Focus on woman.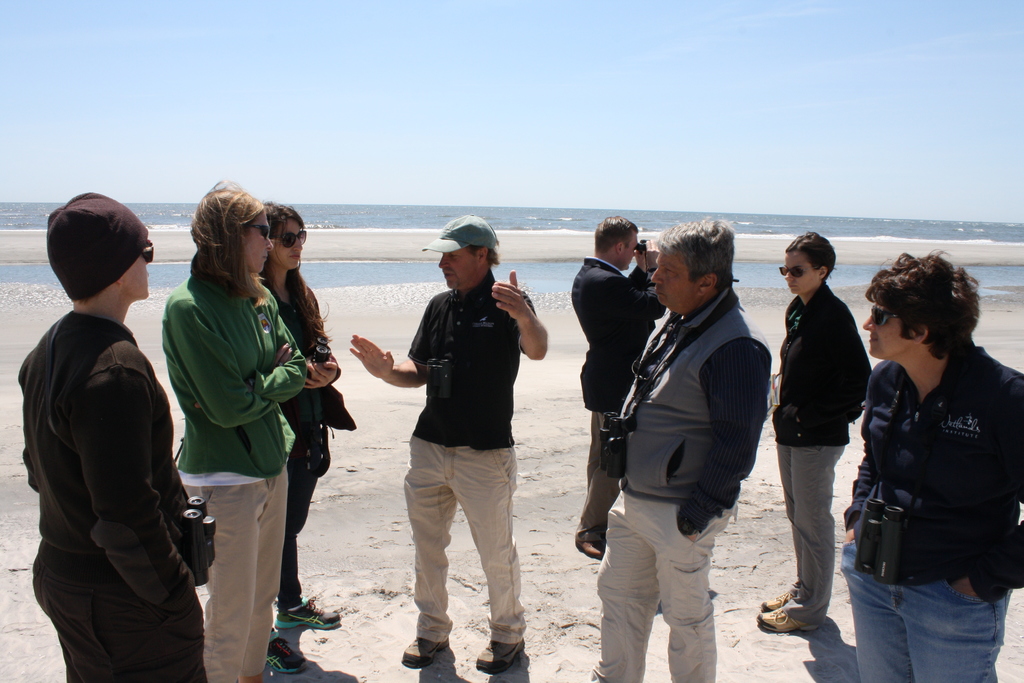
Focused at [755, 229, 872, 639].
